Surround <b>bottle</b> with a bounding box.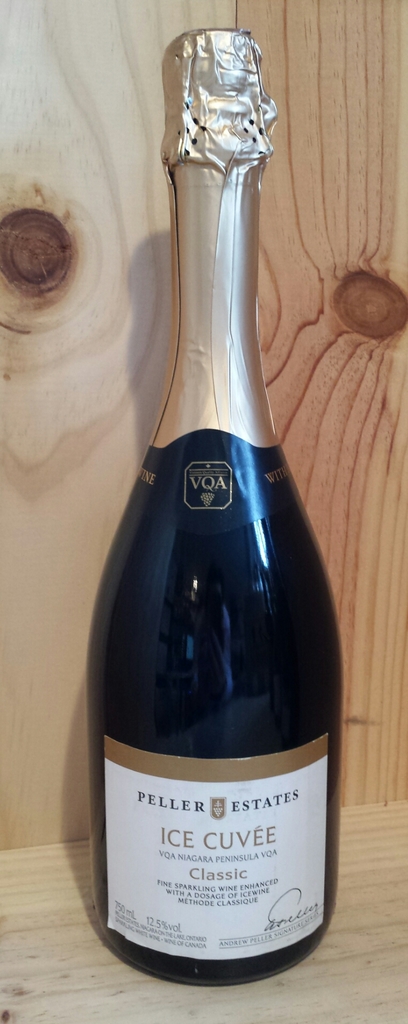
detection(94, 29, 341, 988).
